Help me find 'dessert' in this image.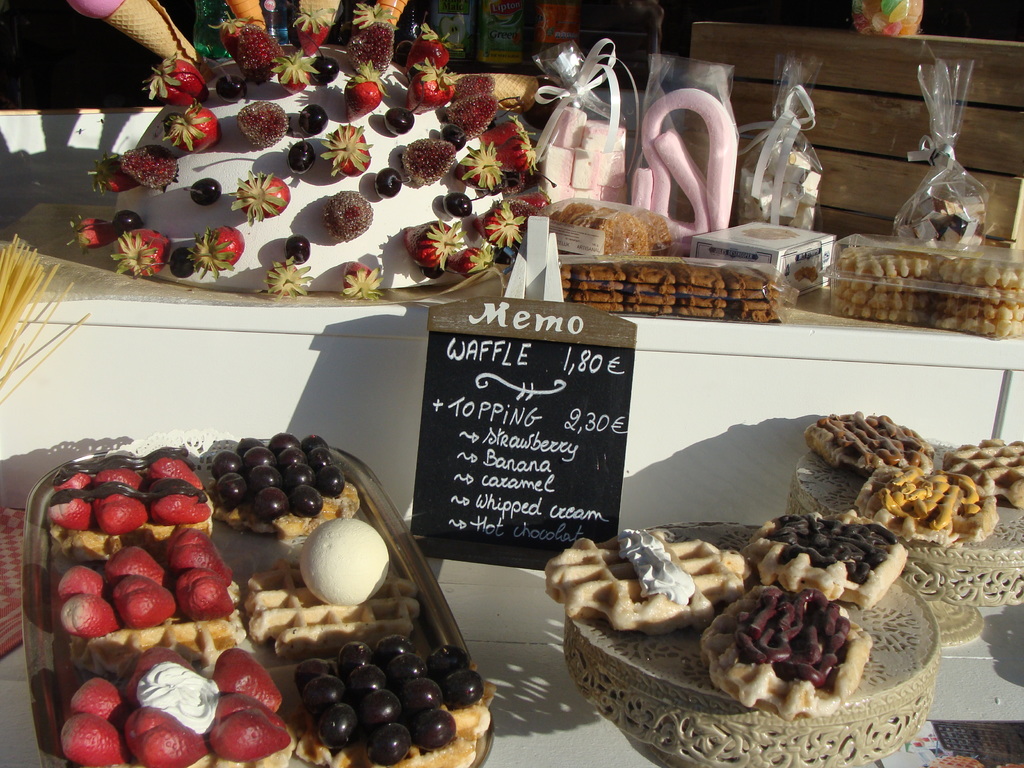
Found it: 843, 236, 1021, 330.
